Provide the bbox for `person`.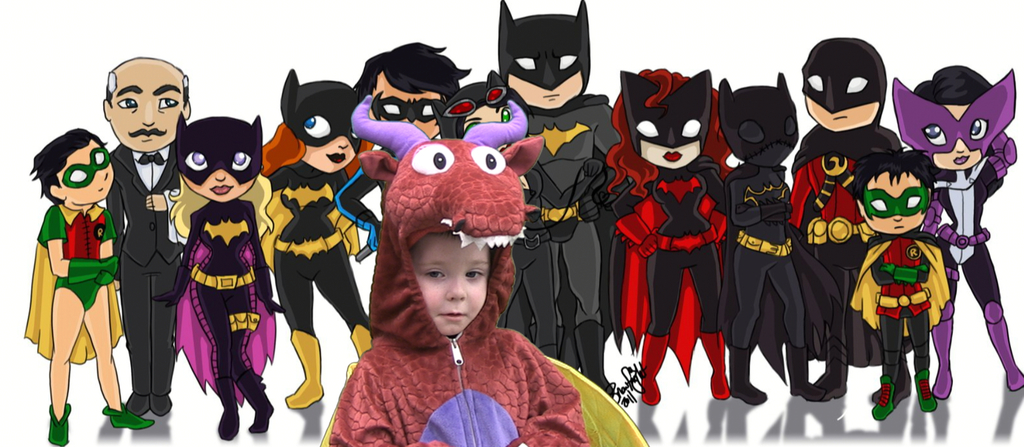
bbox(844, 144, 941, 434).
